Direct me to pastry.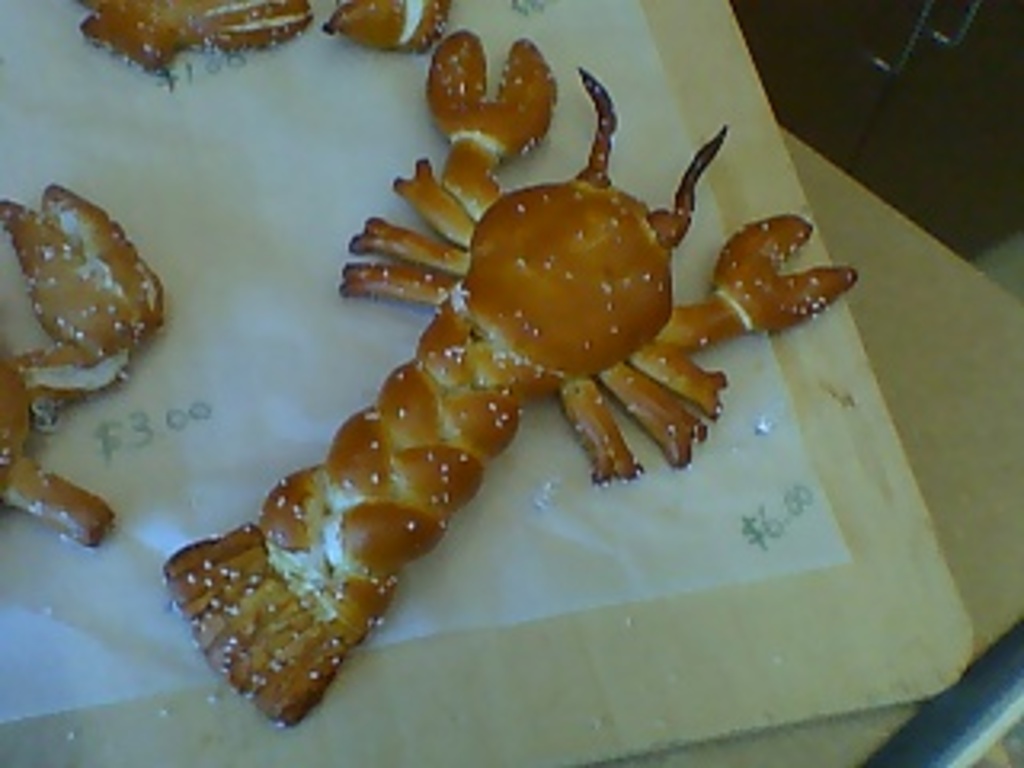
Direction: 67 0 454 83.
